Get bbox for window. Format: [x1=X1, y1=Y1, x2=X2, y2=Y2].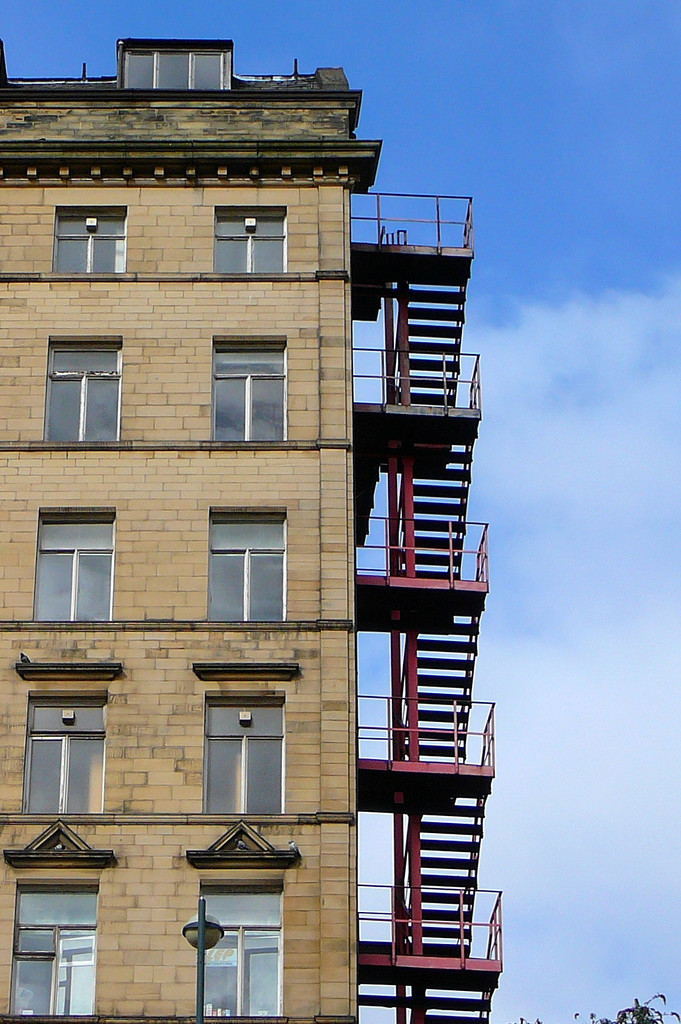
[x1=200, y1=881, x2=287, y2=1015].
